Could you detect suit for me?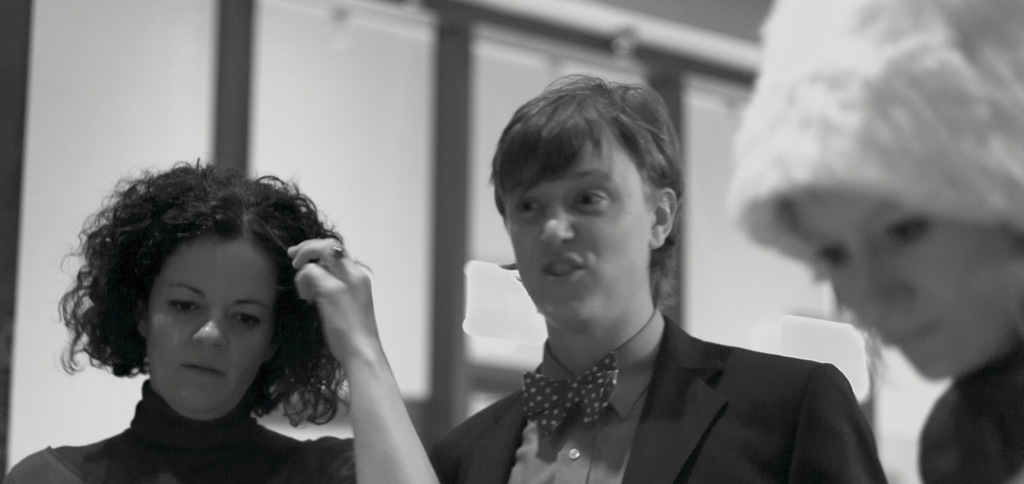
Detection result: pyautogui.locateOnScreen(429, 315, 887, 483).
